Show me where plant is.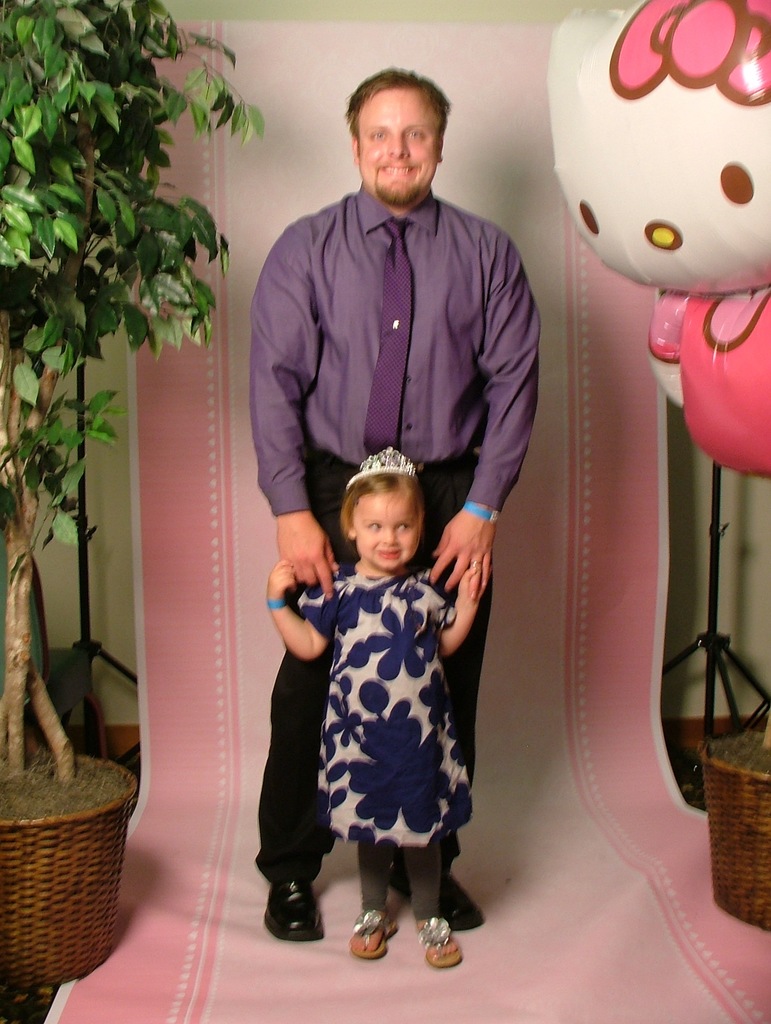
plant is at crop(0, 0, 256, 796).
